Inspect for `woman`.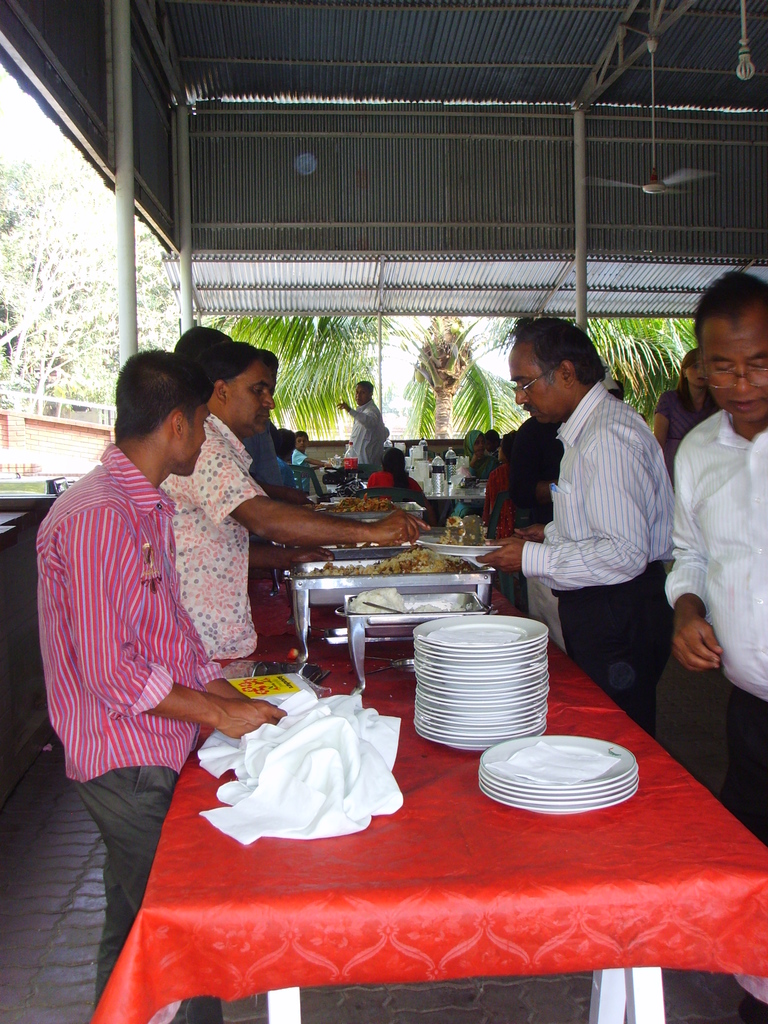
Inspection: 659 353 715 469.
